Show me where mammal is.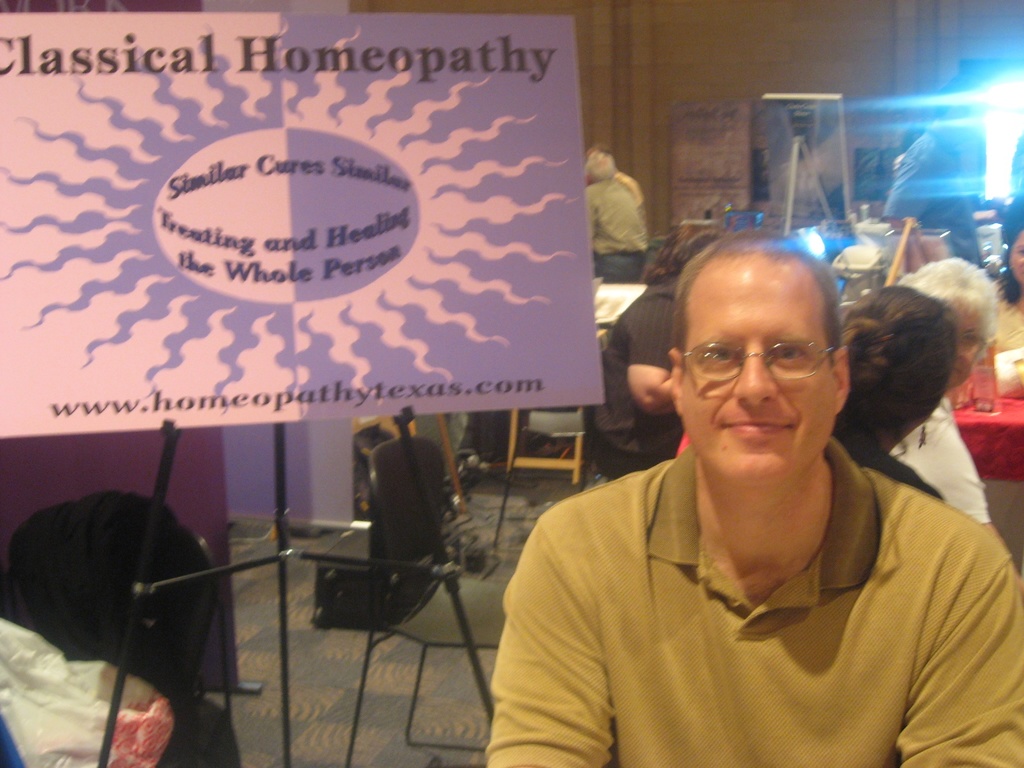
mammal is at [902,259,1002,548].
